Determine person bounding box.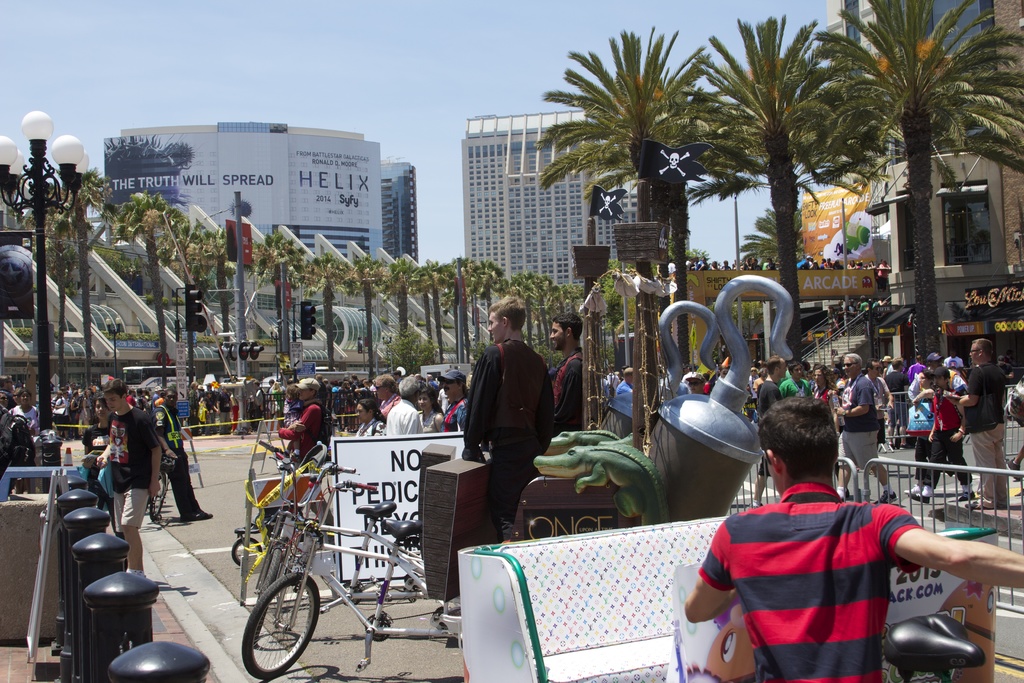
Determined: BBox(275, 366, 332, 472).
